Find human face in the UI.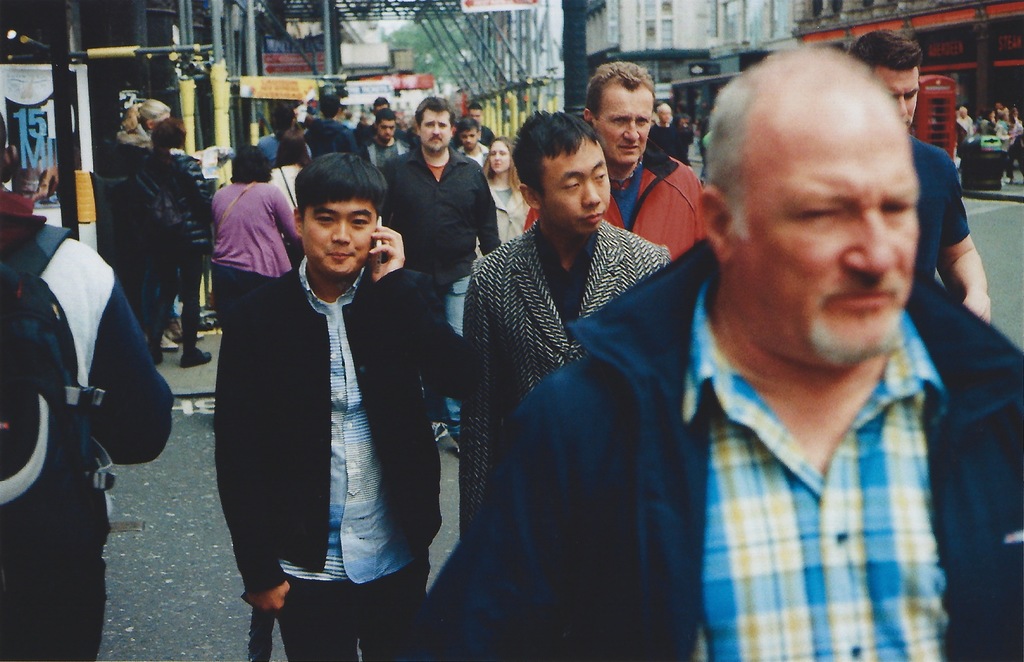
UI element at region(491, 144, 509, 174).
